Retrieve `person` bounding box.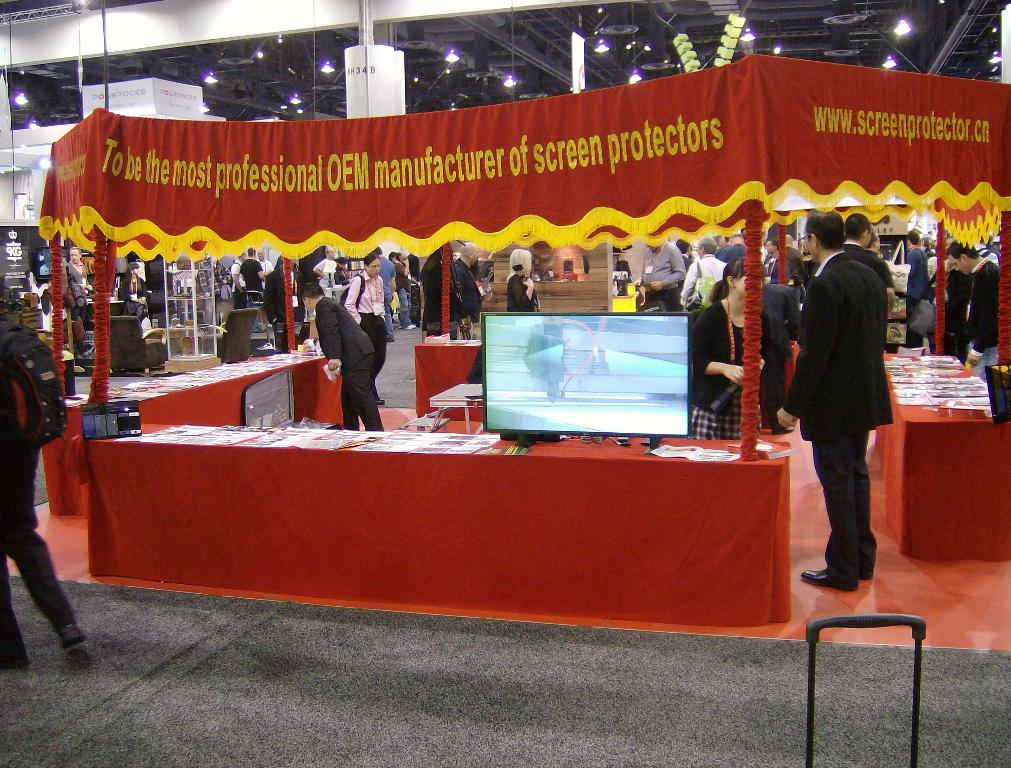
Bounding box: bbox=(768, 211, 879, 592).
